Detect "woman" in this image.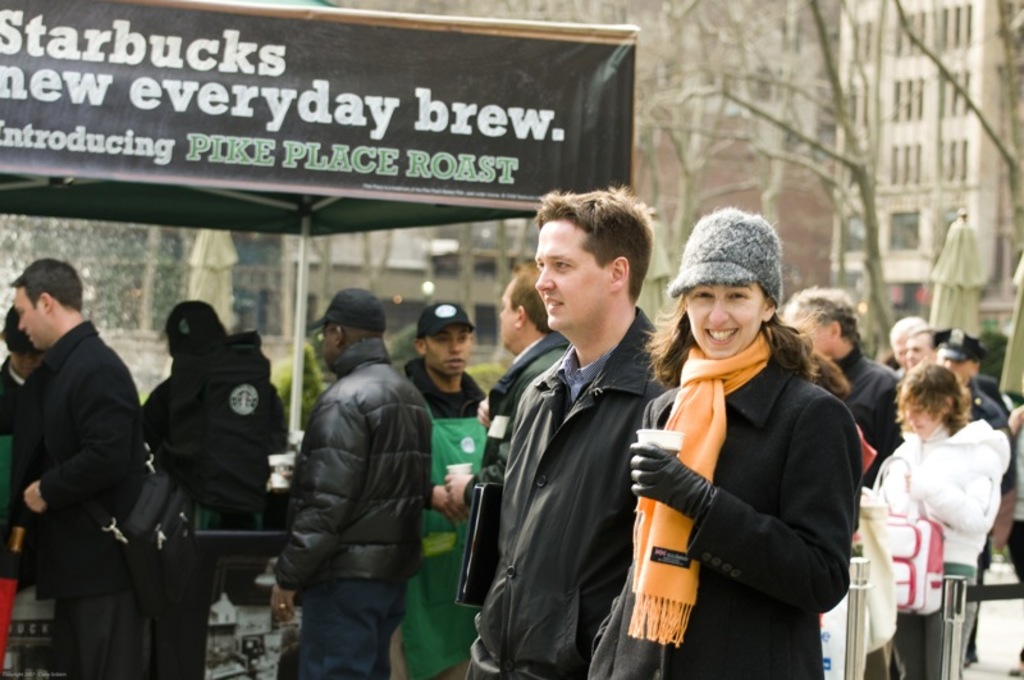
Detection: 616,215,868,679.
